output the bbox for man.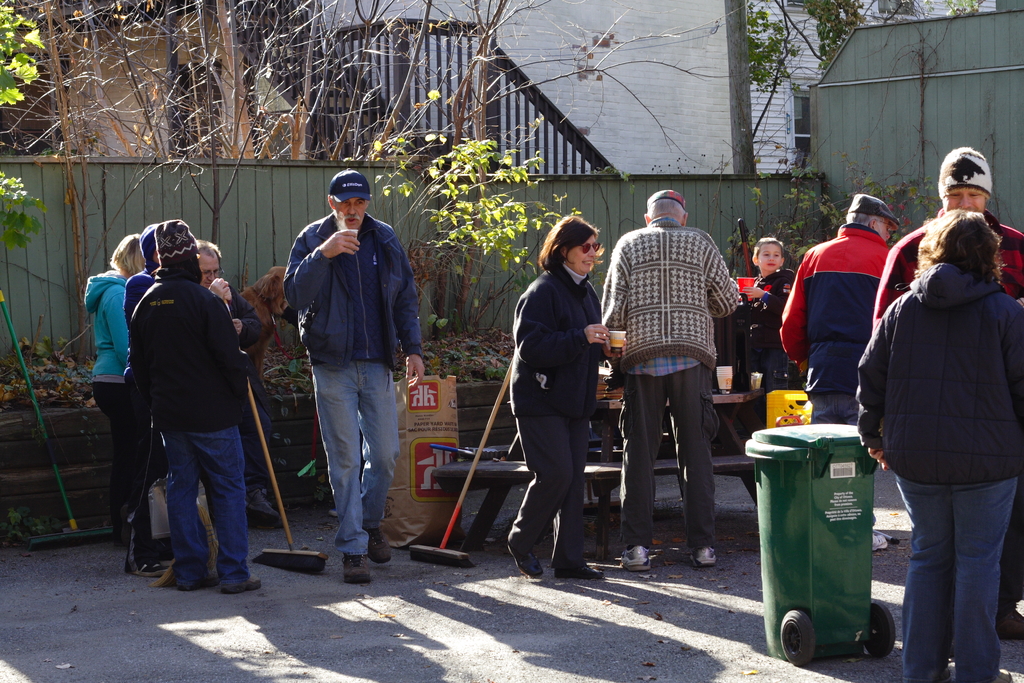
[779,201,896,425].
